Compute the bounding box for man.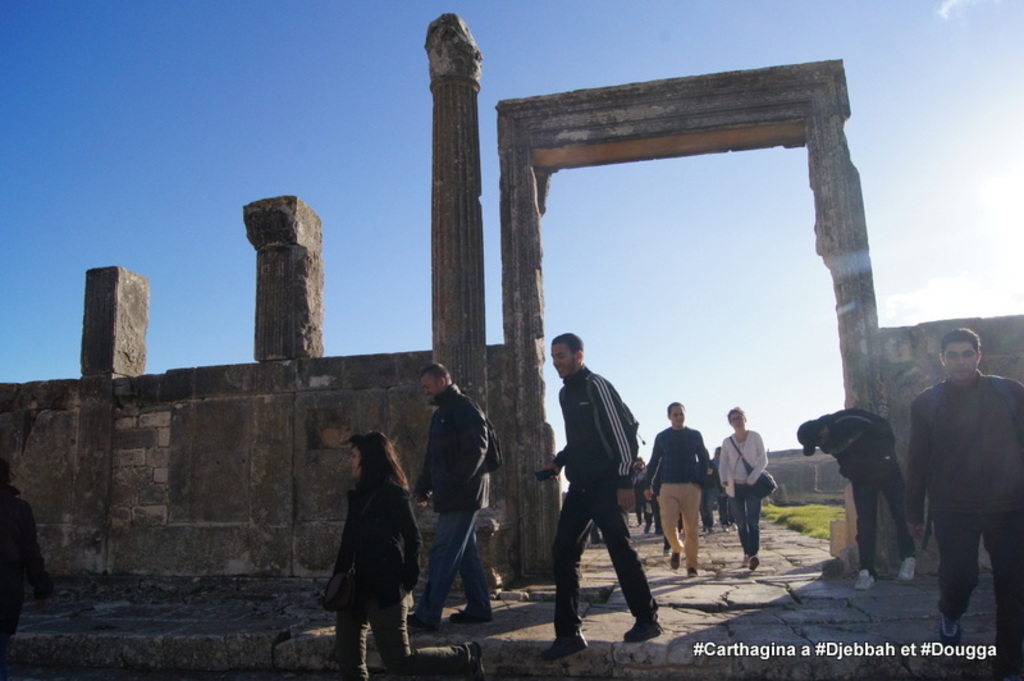
region(640, 405, 717, 575).
